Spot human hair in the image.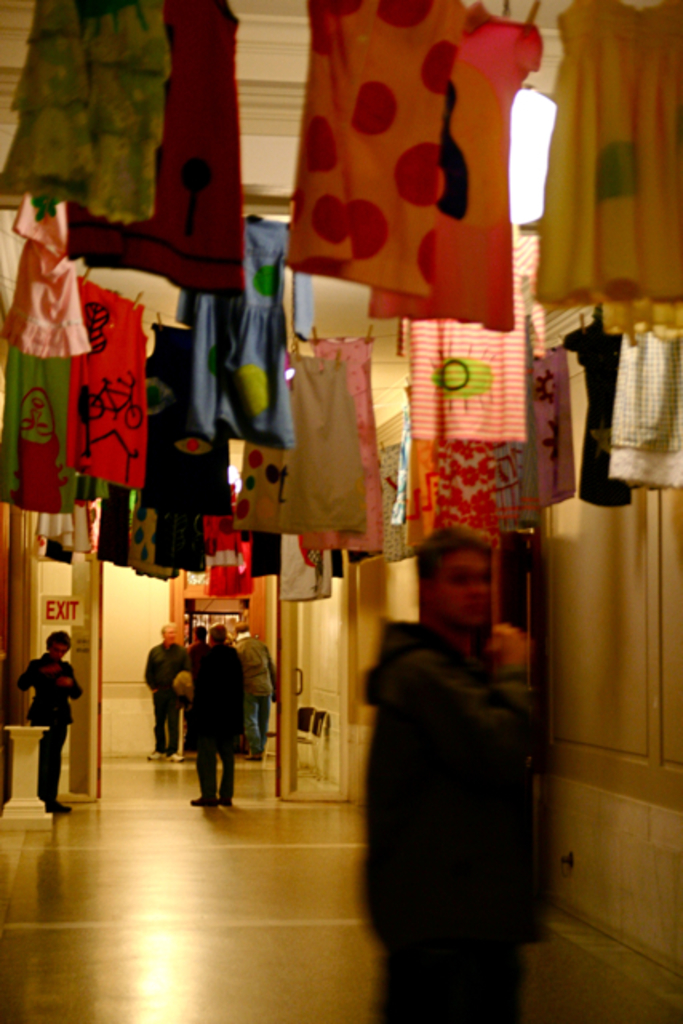
human hair found at <bbox>235, 619, 246, 635</bbox>.
